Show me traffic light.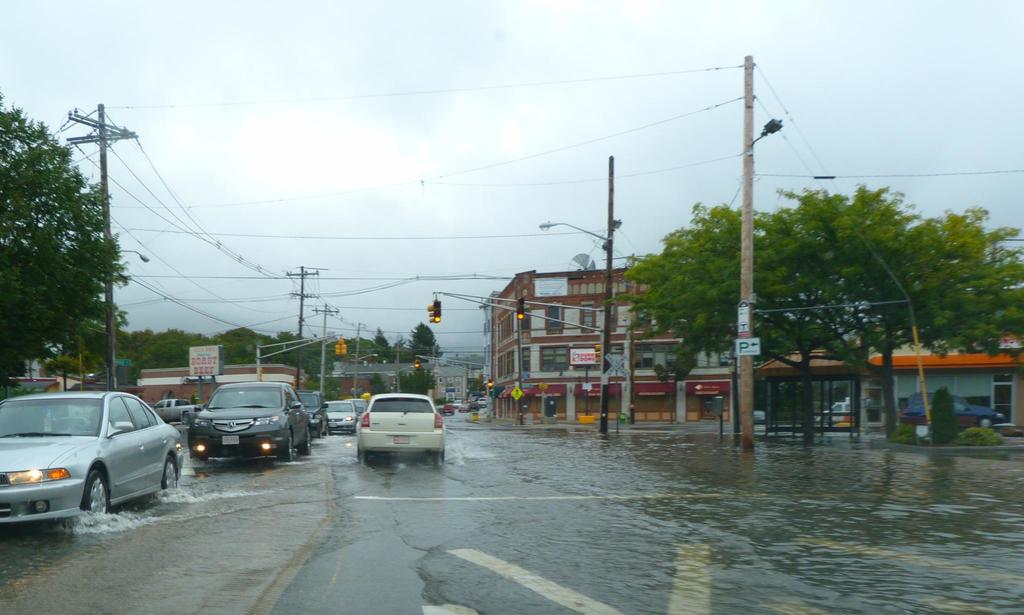
traffic light is here: crop(335, 337, 346, 355).
